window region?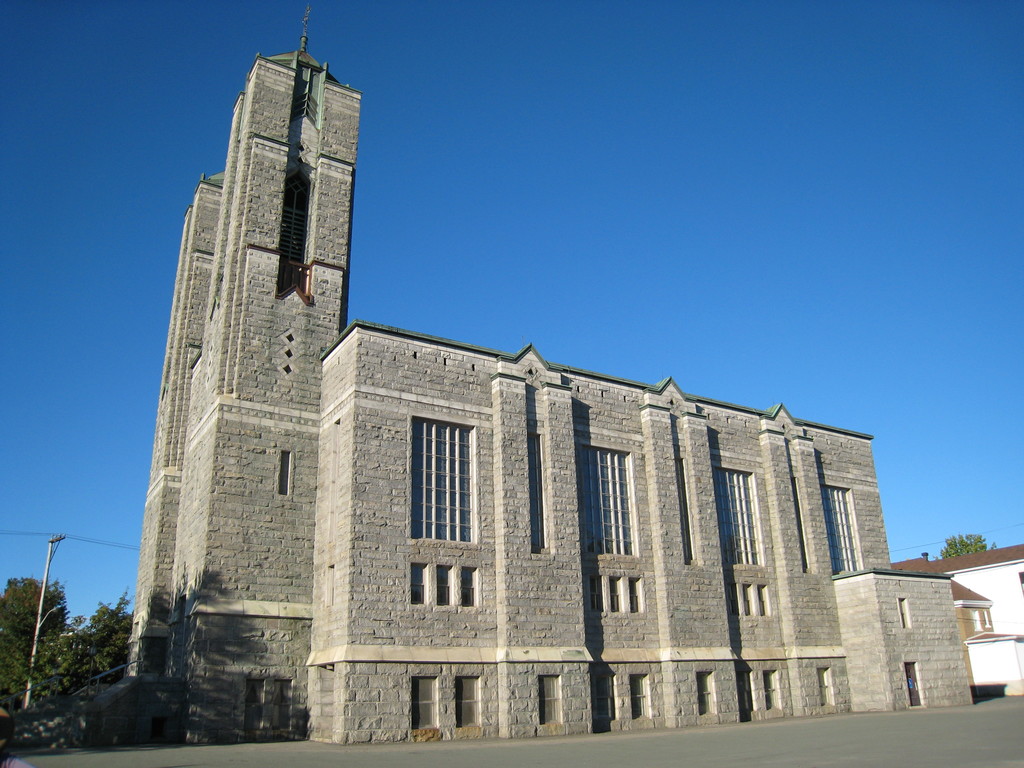
738/580/751/612
